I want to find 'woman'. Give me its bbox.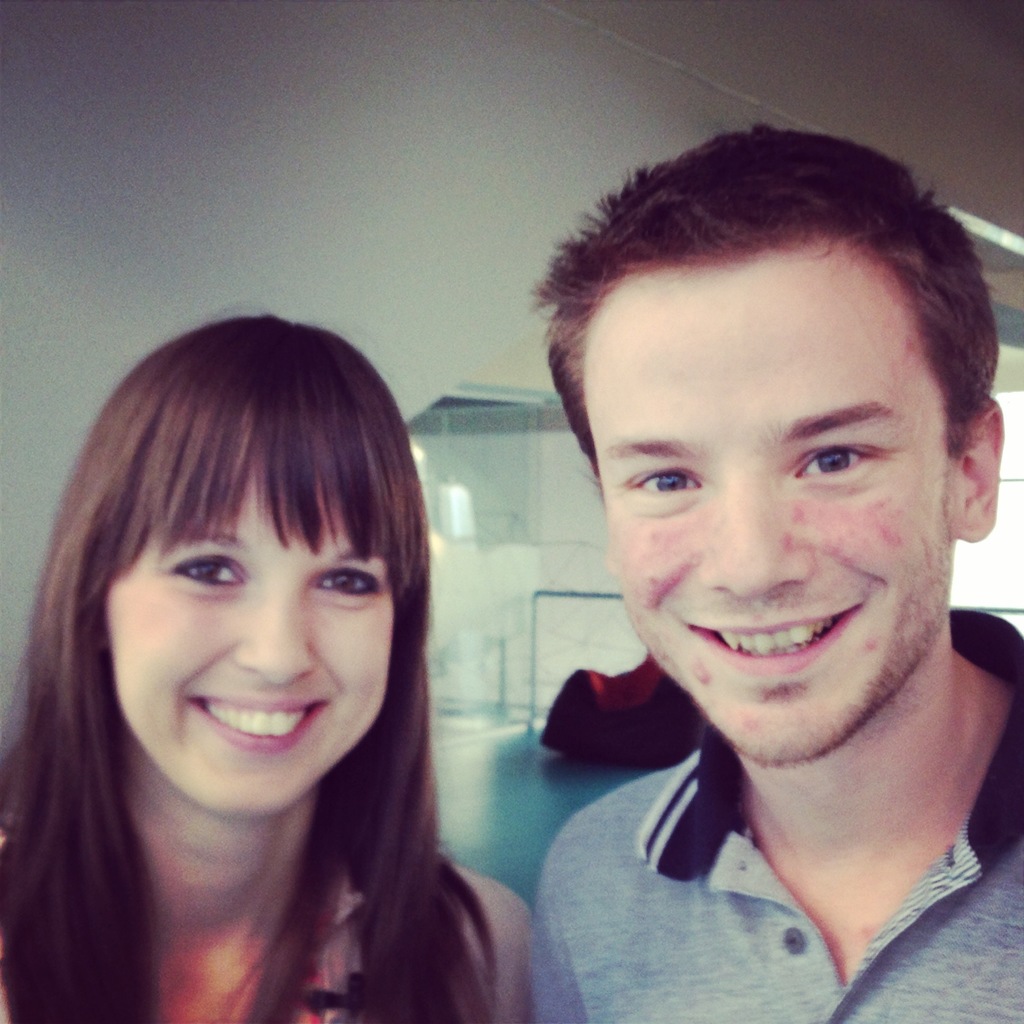
pyautogui.locateOnScreen(22, 293, 616, 1023).
